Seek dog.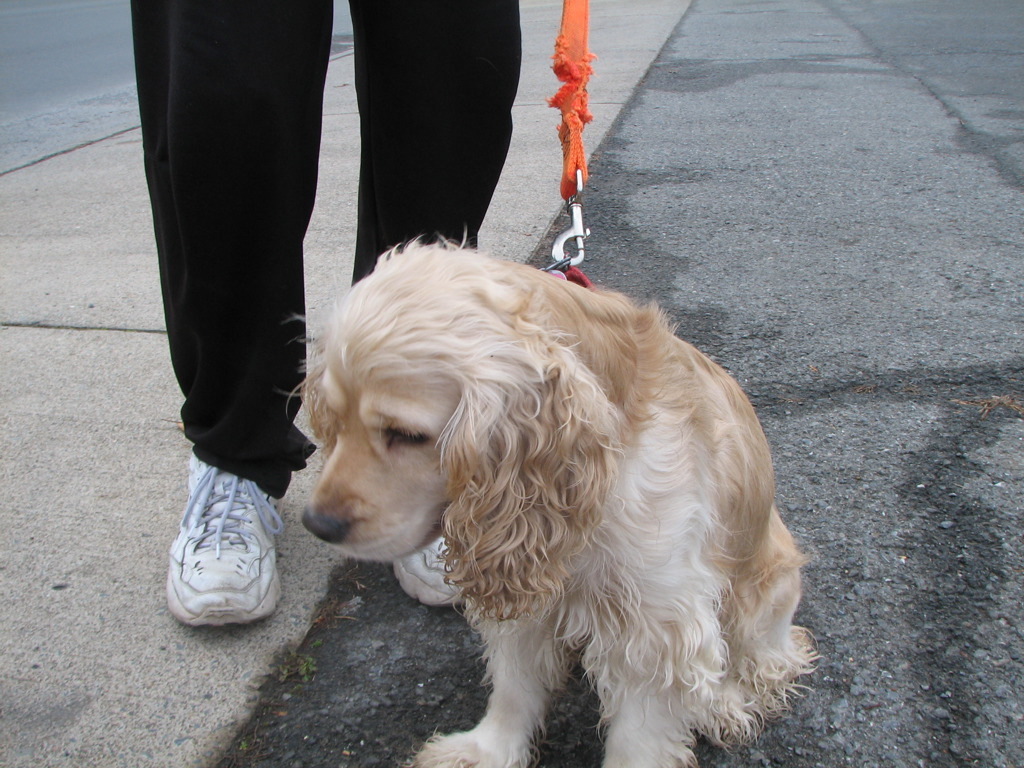
(left=279, top=228, right=820, bottom=767).
